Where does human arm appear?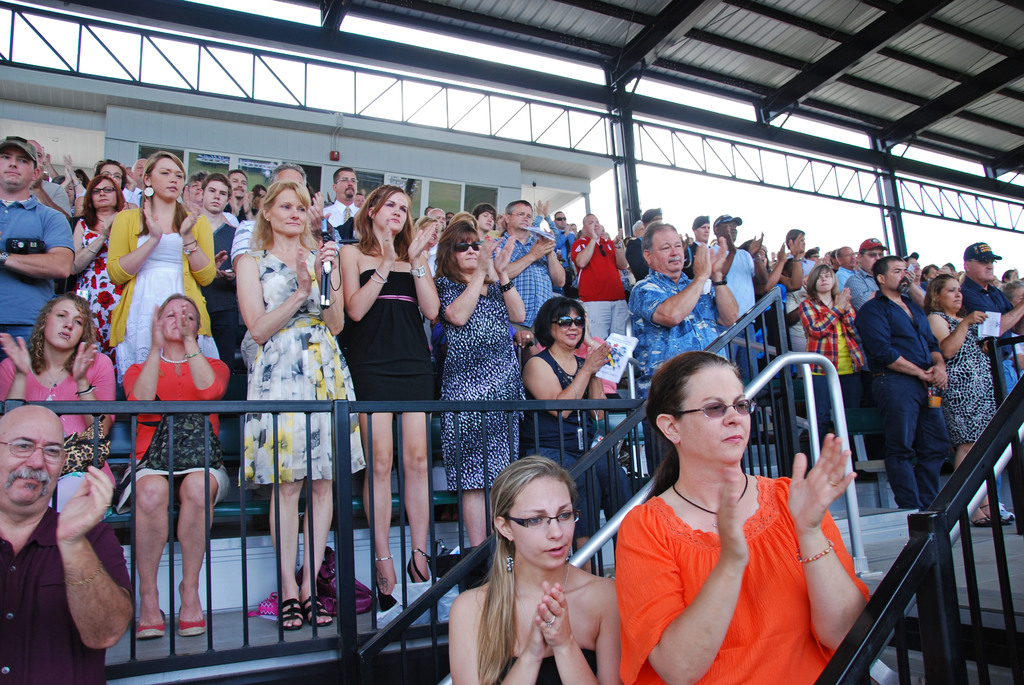
Appears at Rect(922, 290, 957, 395).
